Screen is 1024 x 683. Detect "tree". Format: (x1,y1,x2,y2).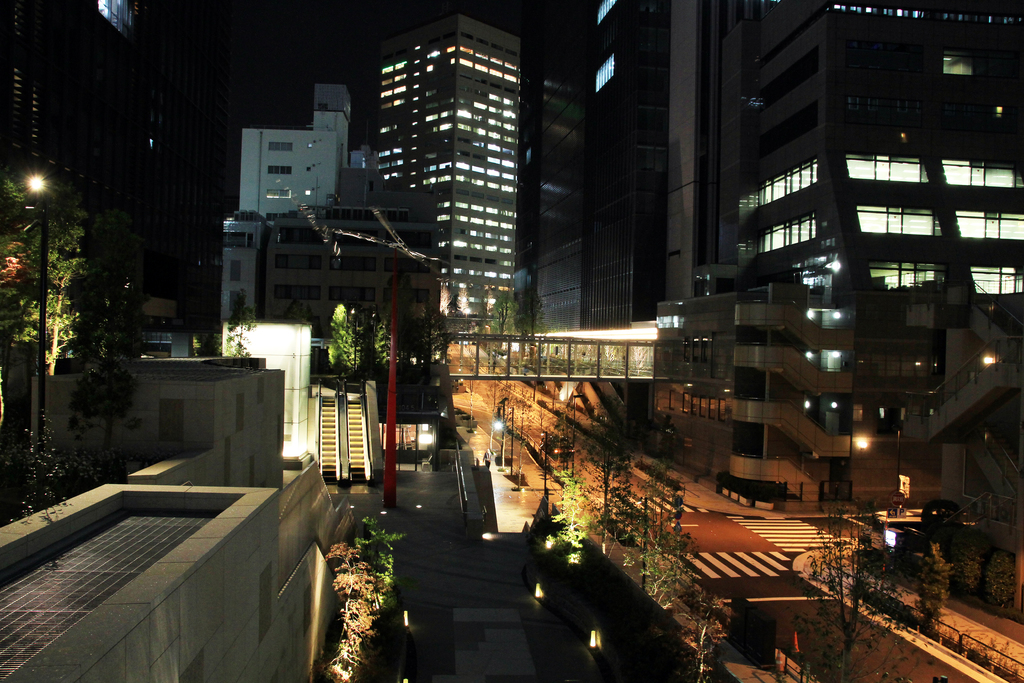
(902,541,945,634).
